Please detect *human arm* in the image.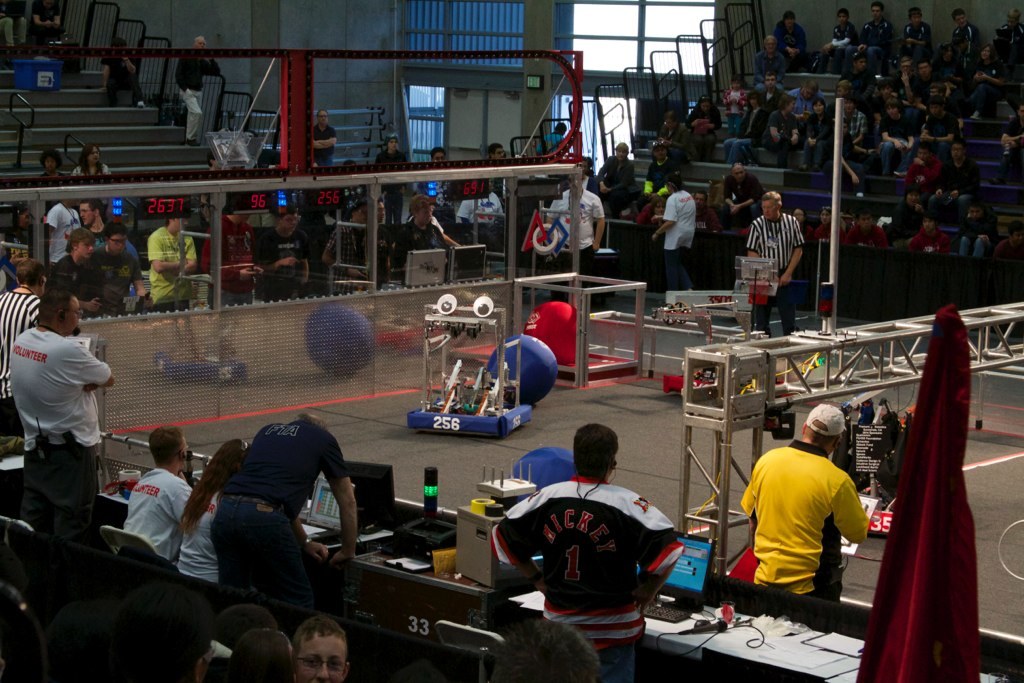
region(439, 216, 460, 245).
